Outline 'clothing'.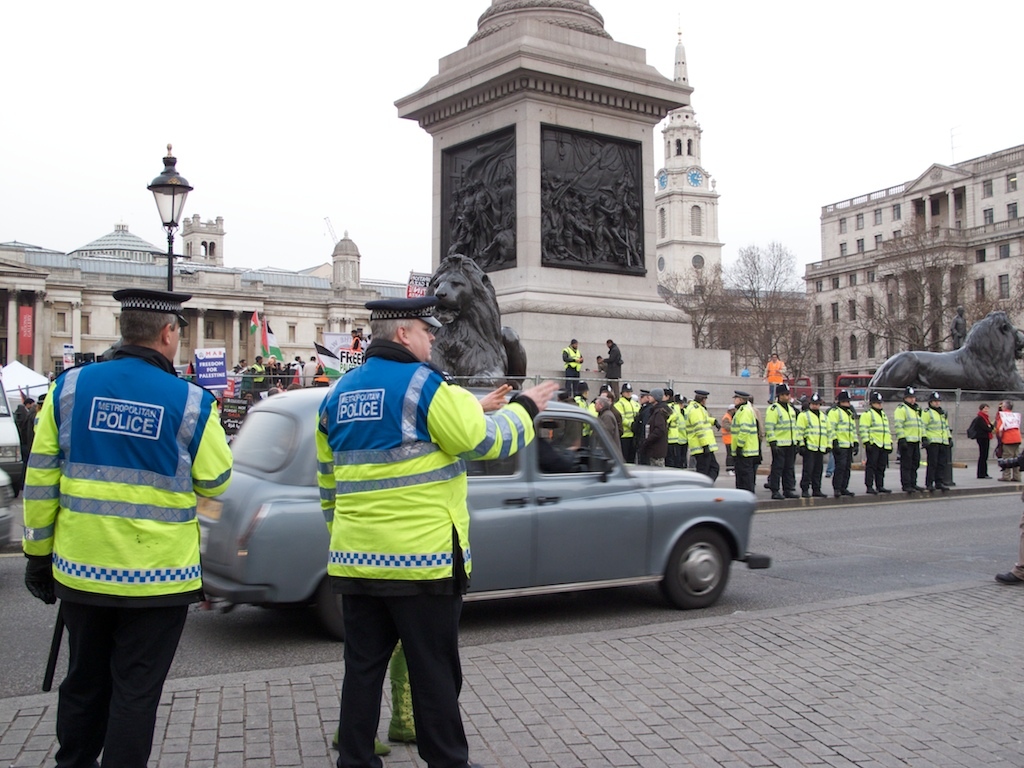
Outline: <box>342,335,362,361</box>.
